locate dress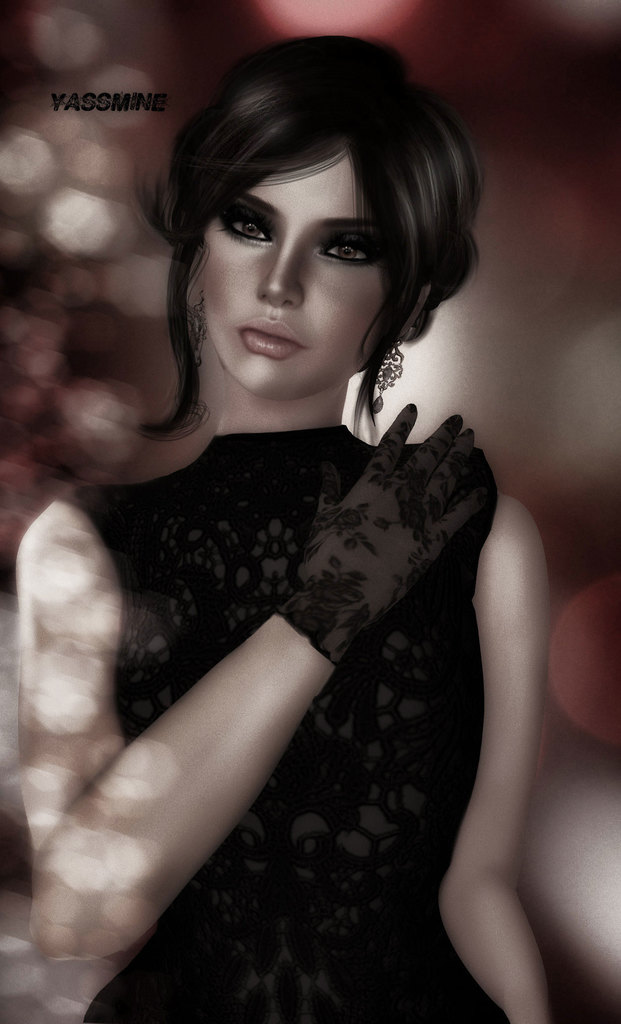
{"left": 80, "top": 417, "right": 501, "bottom": 1023}
